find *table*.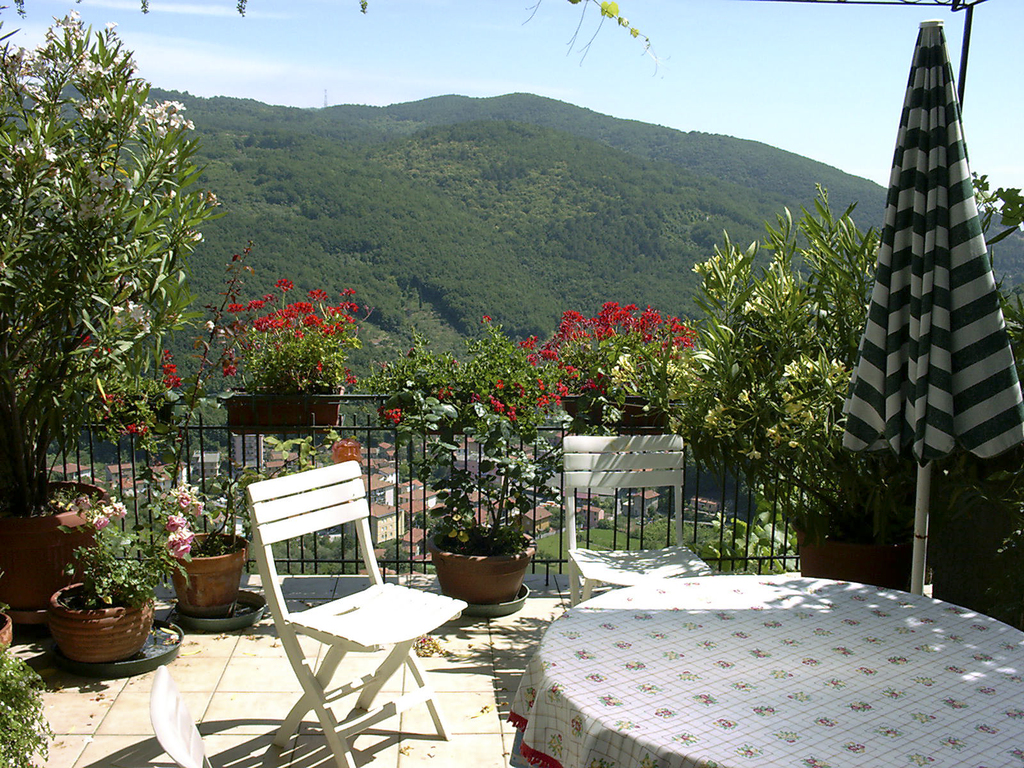
(505, 573, 1023, 767).
